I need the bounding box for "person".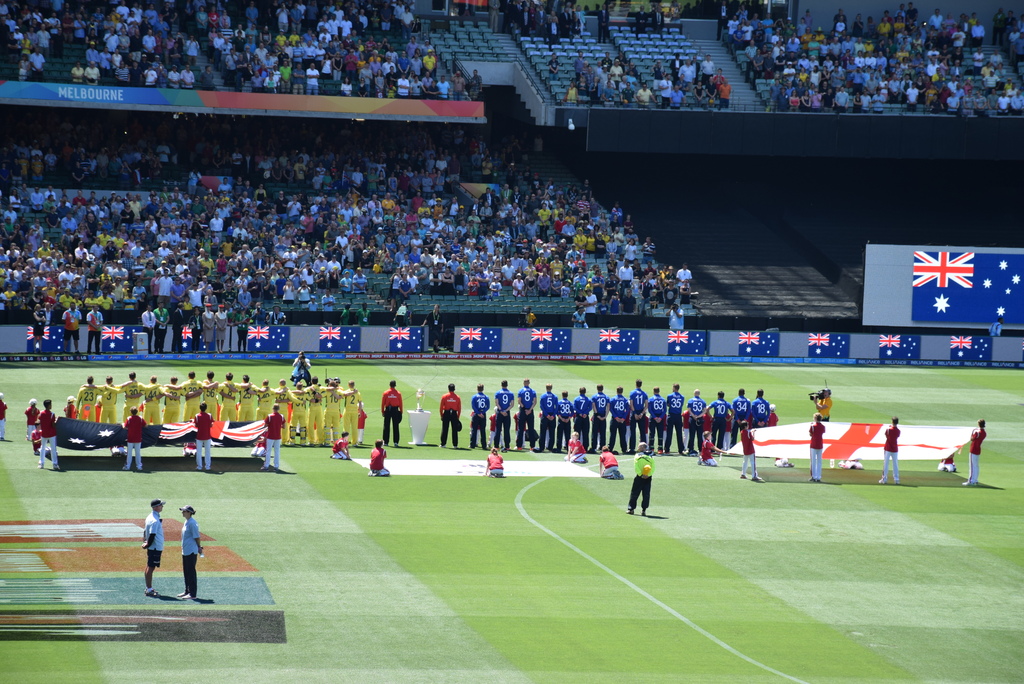
Here it is: x1=596, y1=441, x2=625, y2=479.
